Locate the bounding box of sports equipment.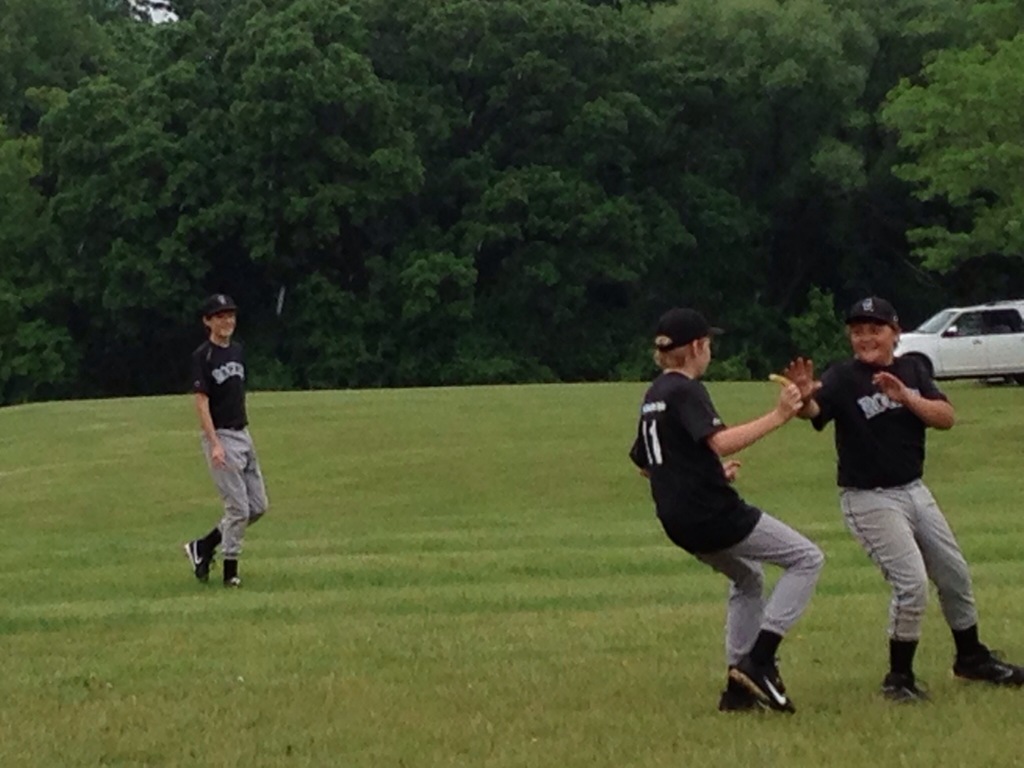
Bounding box: BBox(717, 687, 771, 715).
